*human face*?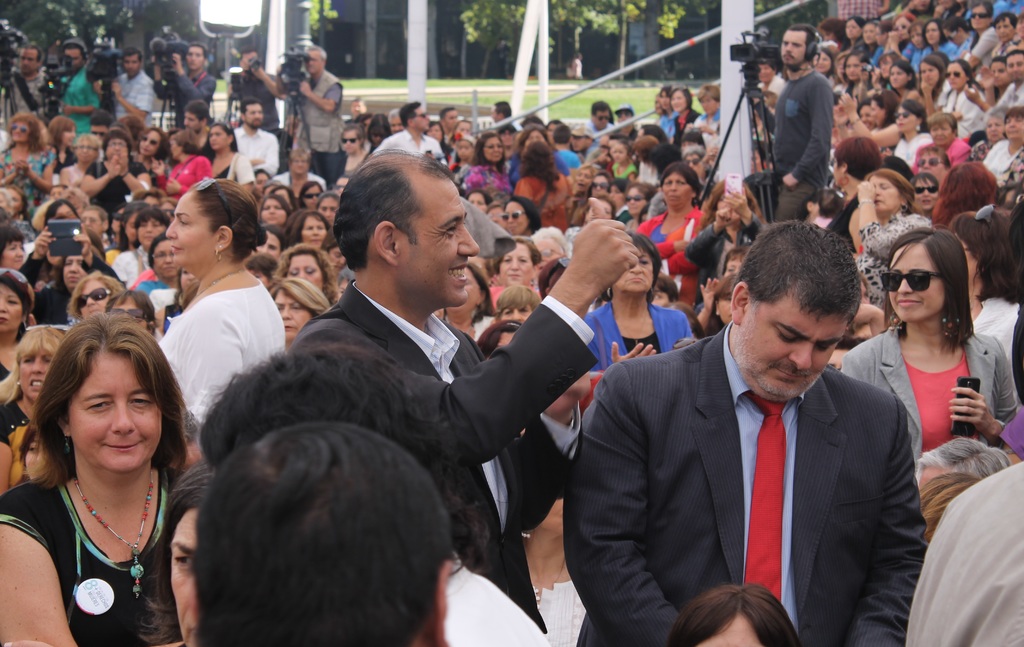
rect(411, 104, 430, 131)
